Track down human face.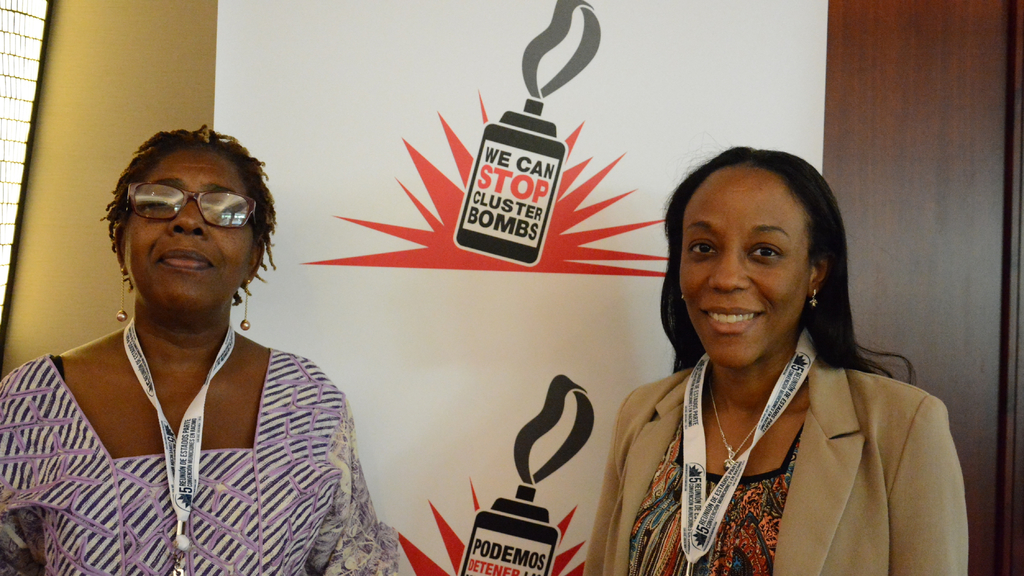
Tracked to <region>120, 140, 264, 310</region>.
